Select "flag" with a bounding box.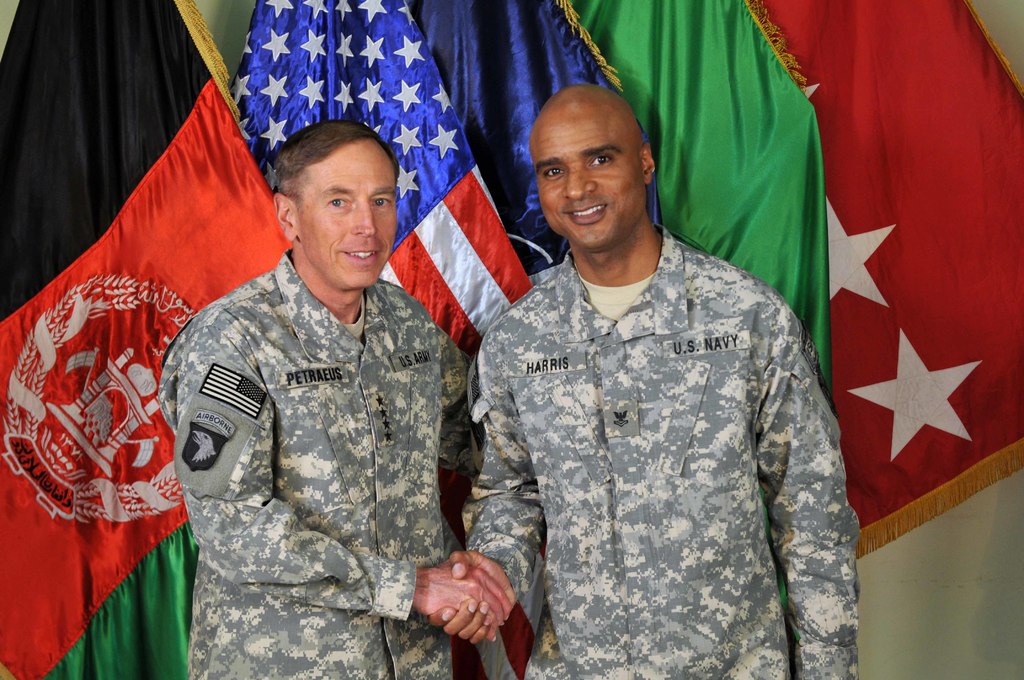
<box>570,0,827,415</box>.
